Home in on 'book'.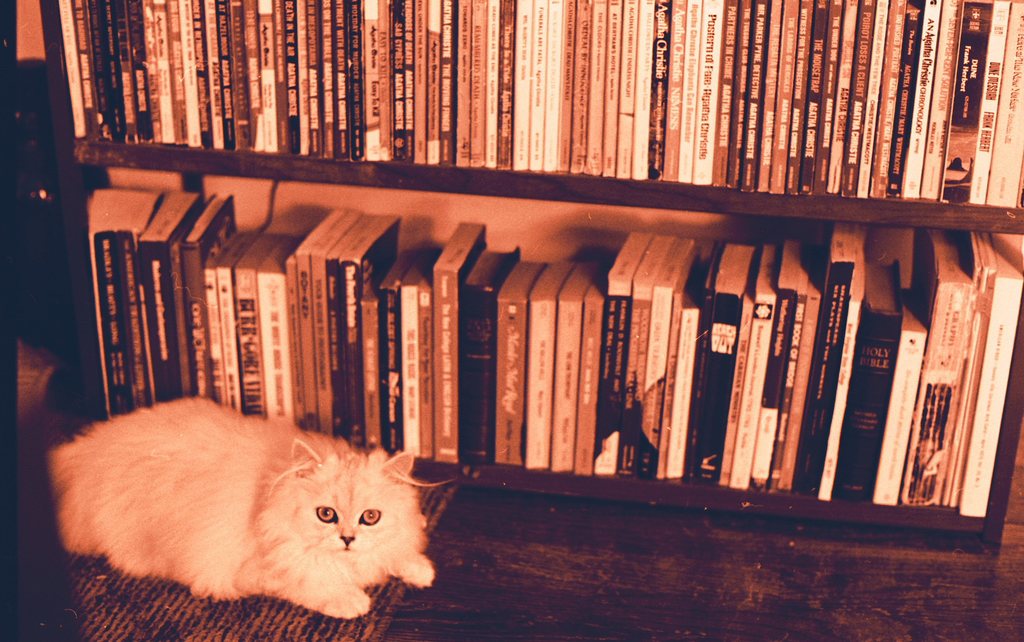
Homed in at Rect(275, 3, 291, 156).
